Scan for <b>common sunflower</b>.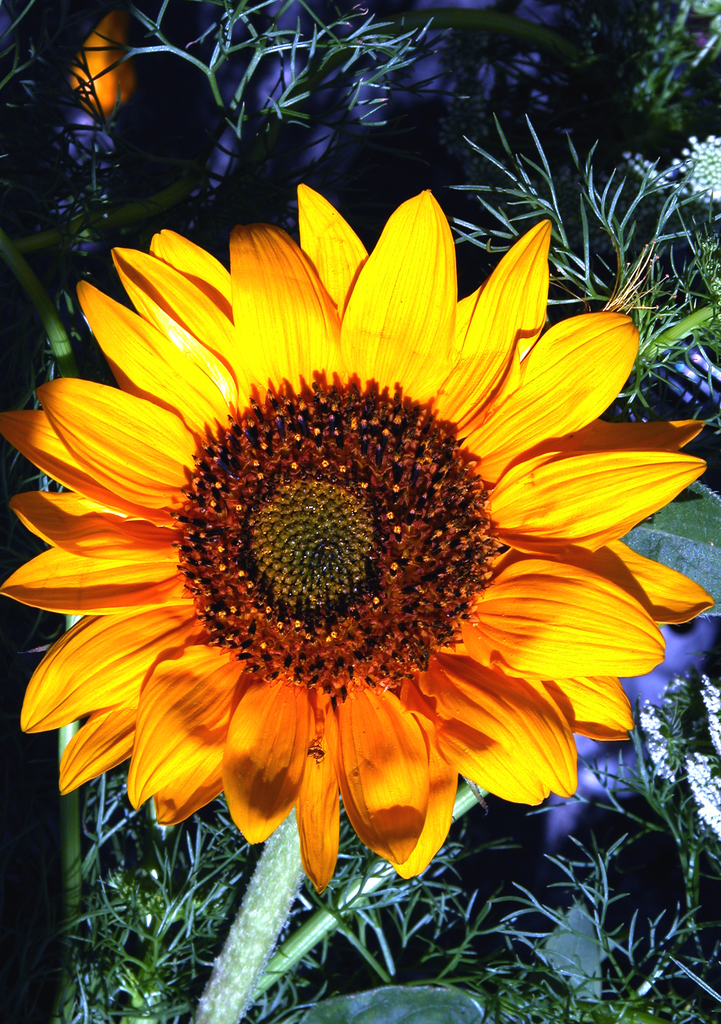
Scan result: region(0, 176, 710, 888).
